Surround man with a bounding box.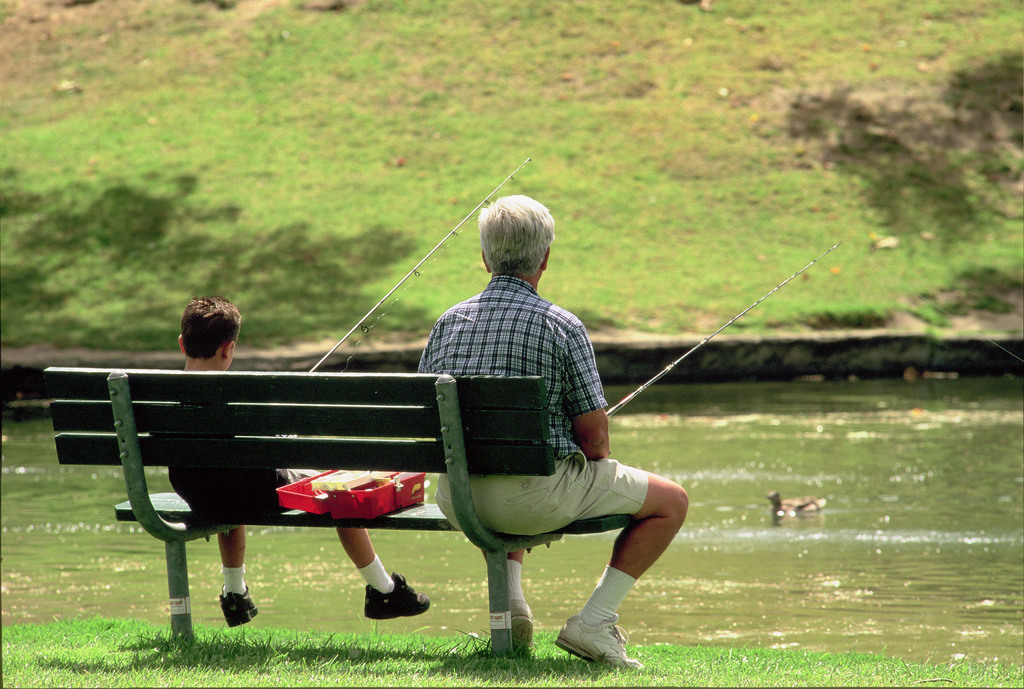
detection(412, 182, 691, 673).
